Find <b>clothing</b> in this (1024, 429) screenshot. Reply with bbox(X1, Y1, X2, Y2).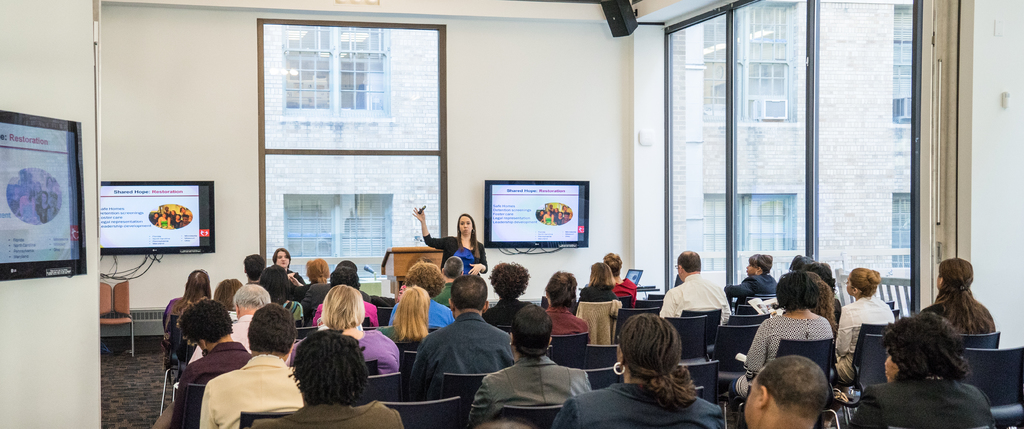
bbox(196, 355, 307, 428).
